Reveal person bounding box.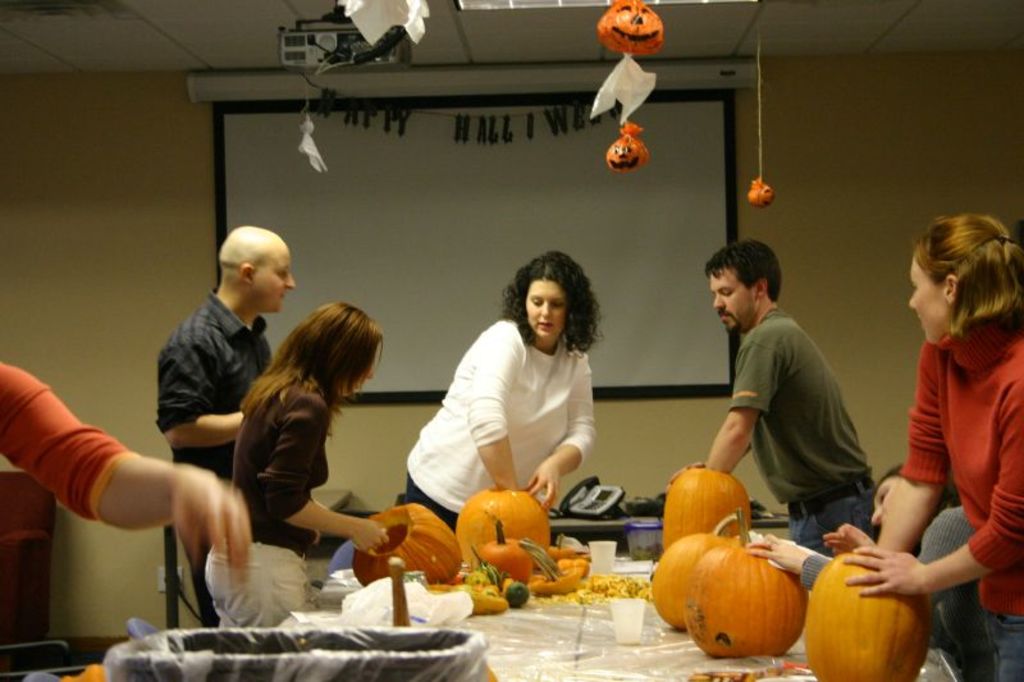
Revealed: crop(744, 453, 995, 681).
